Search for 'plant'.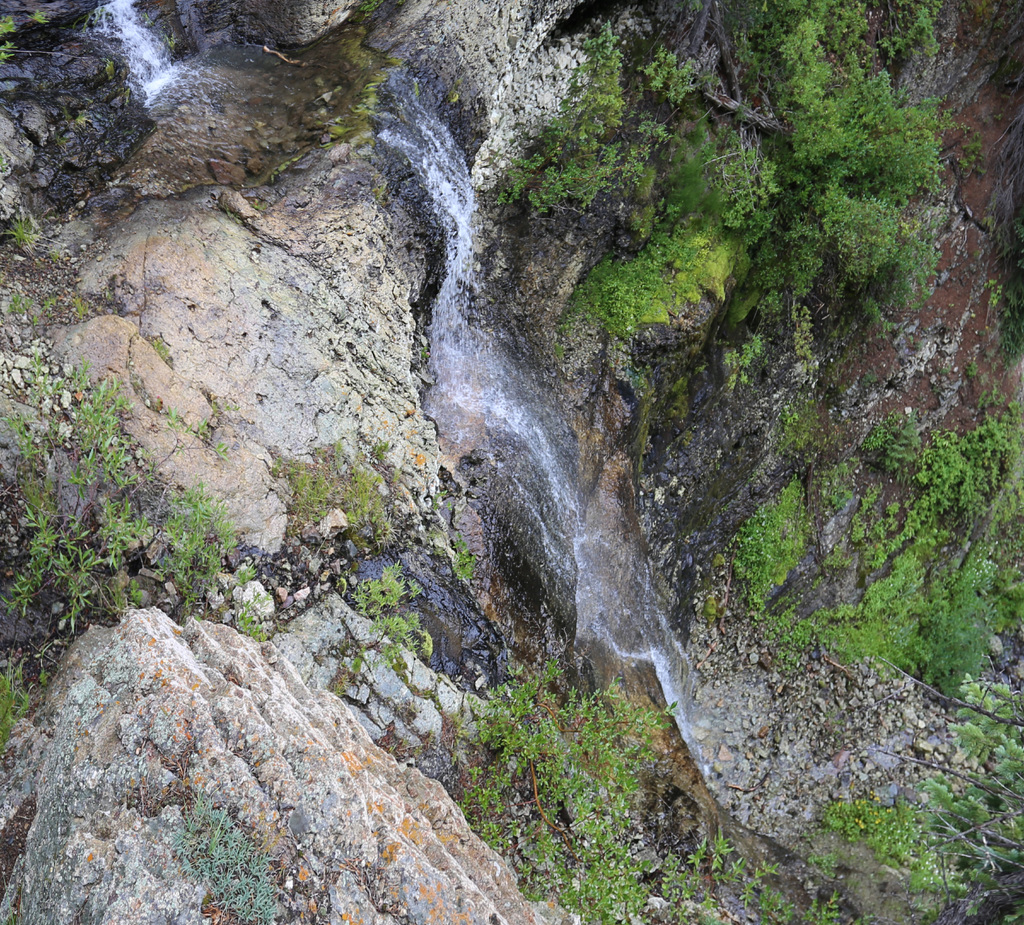
Found at <bbox>283, 419, 396, 556</bbox>.
